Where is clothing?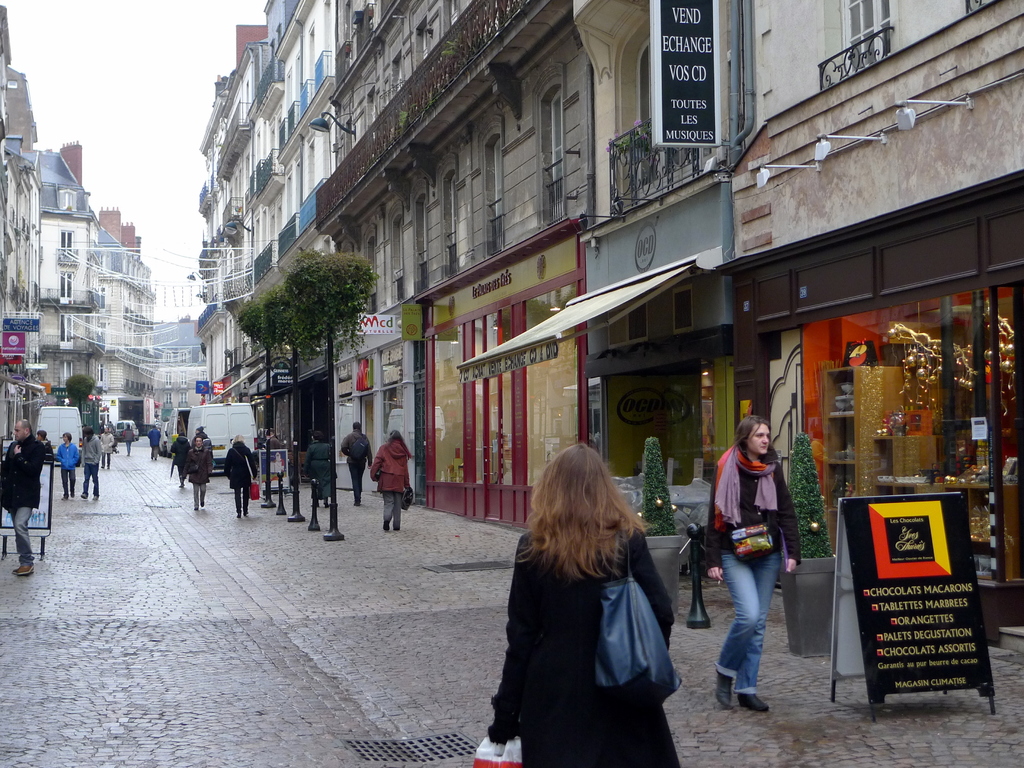
(102, 427, 115, 463).
